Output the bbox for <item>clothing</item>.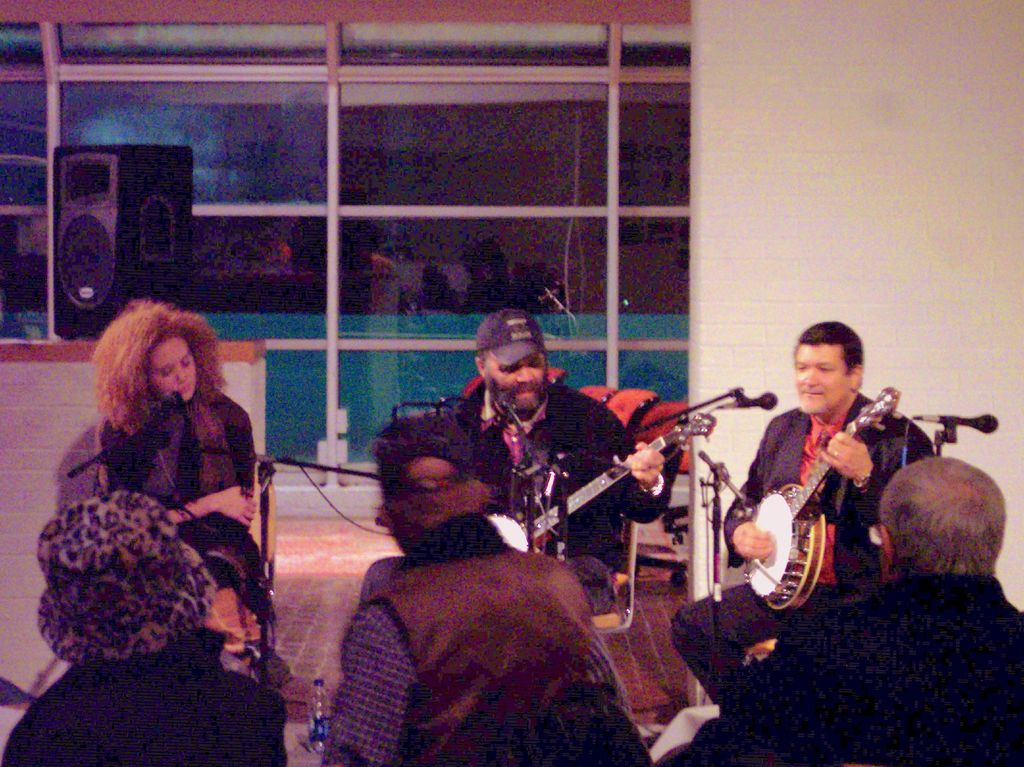
l=0, t=625, r=290, b=766.
